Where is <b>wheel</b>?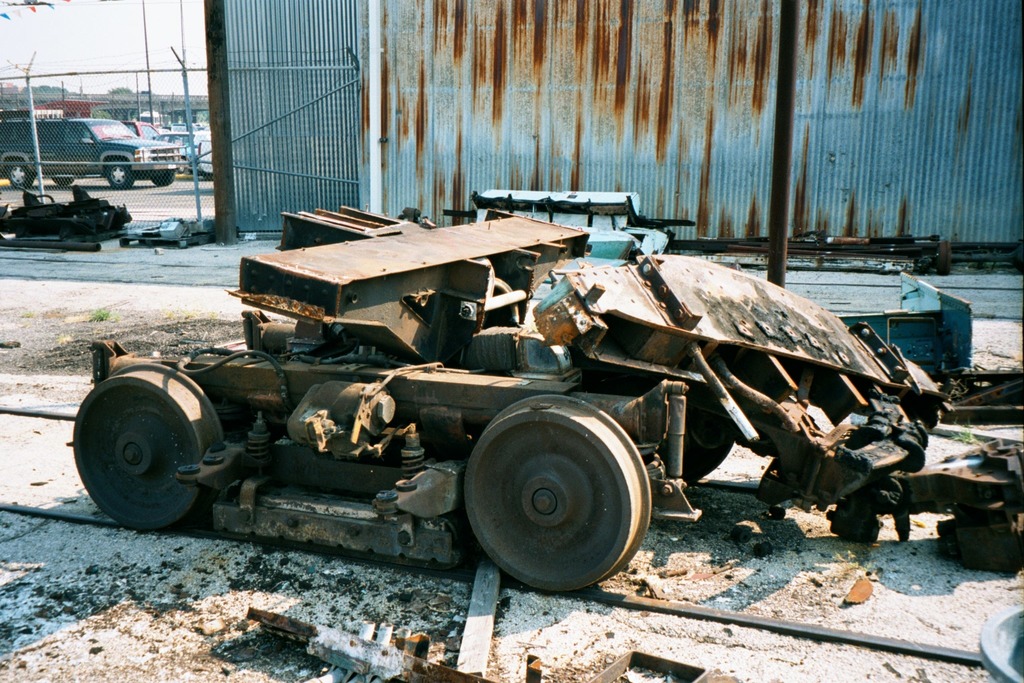
bbox=[453, 407, 657, 582].
